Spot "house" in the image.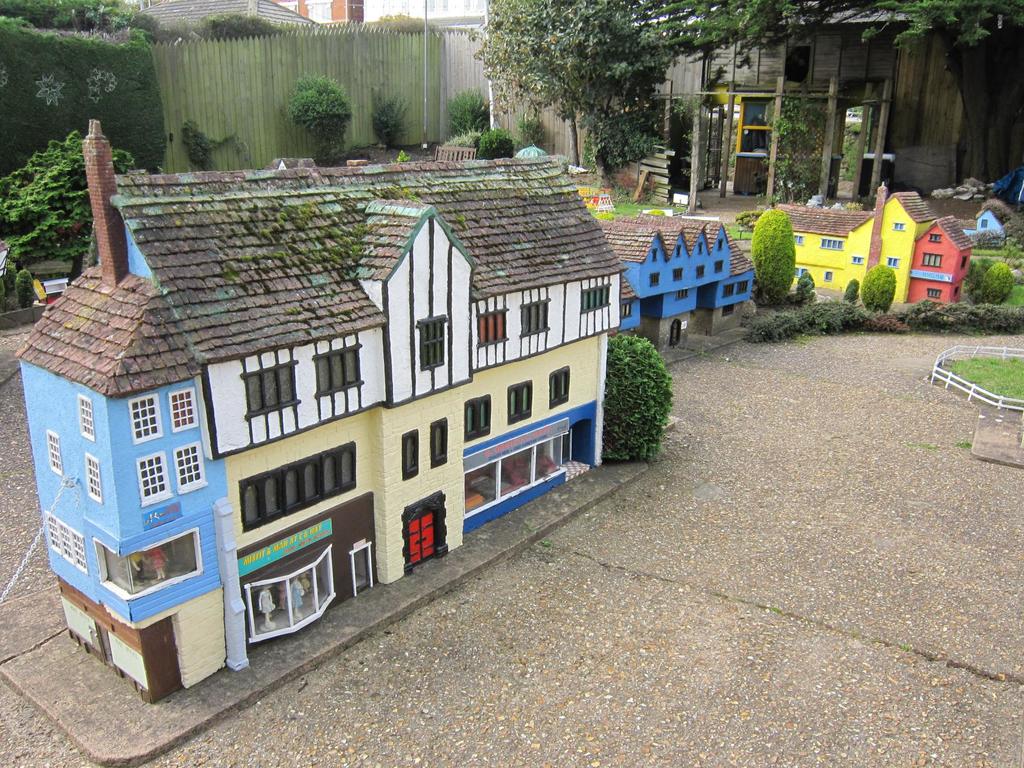
"house" found at bbox=[597, 212, 755, 358].
